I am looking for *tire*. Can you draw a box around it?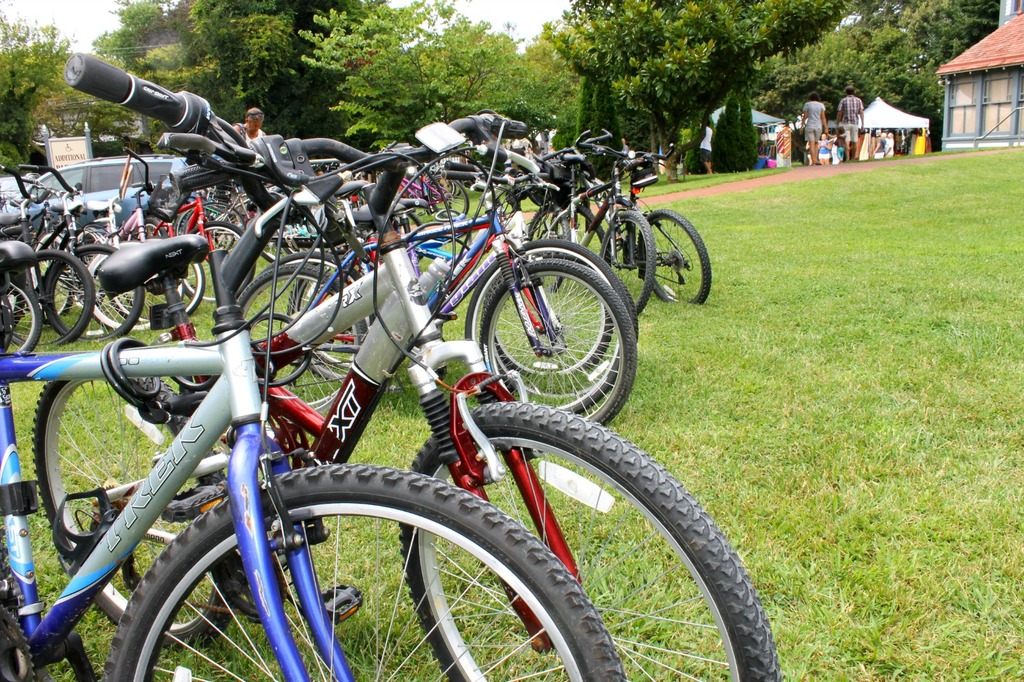
Sure, the bounding box is [left=436, top=180, right=455, bottom=199].
